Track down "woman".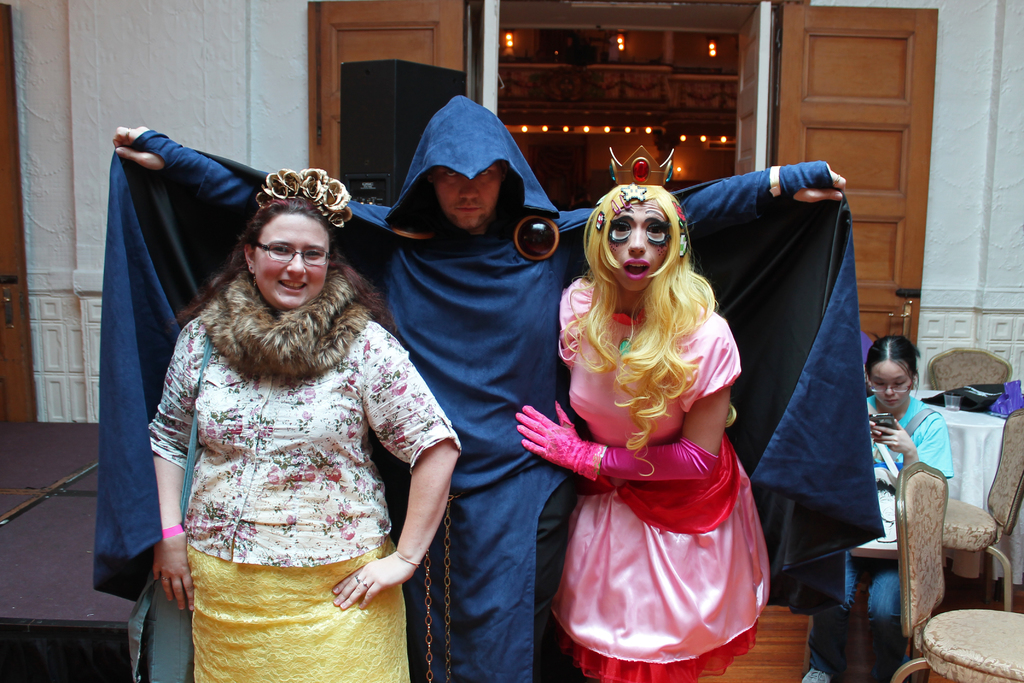
Tracked to 141, 168, 467, 682.
